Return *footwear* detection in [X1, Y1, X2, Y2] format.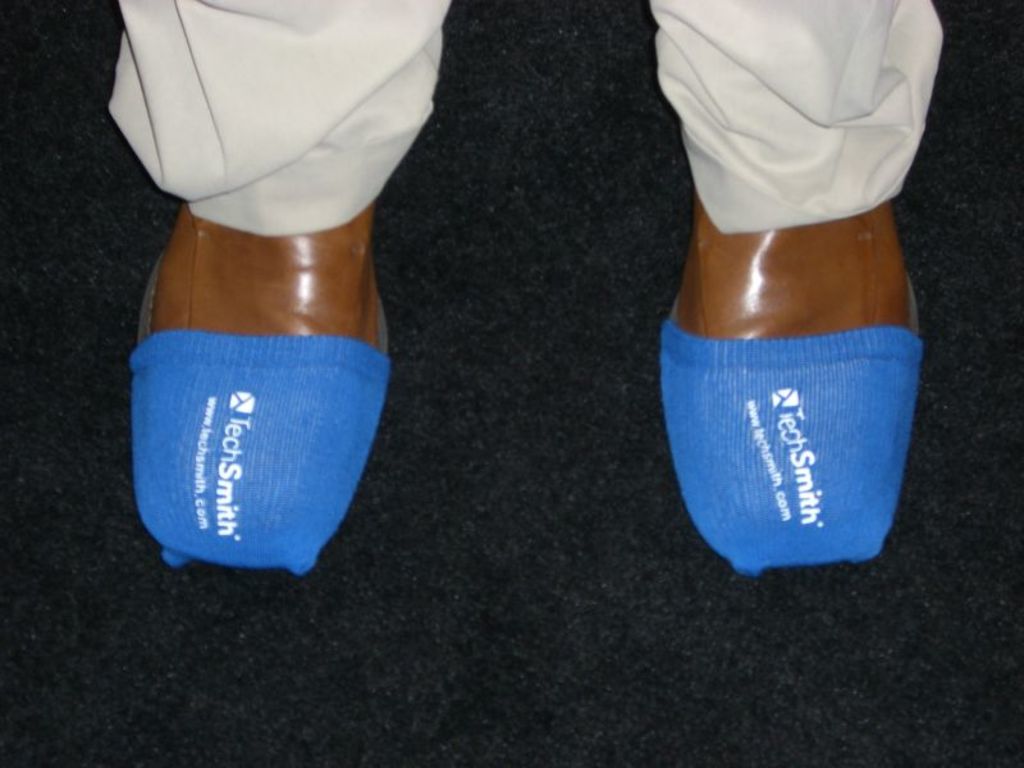
[659, 186, 927, 585].
